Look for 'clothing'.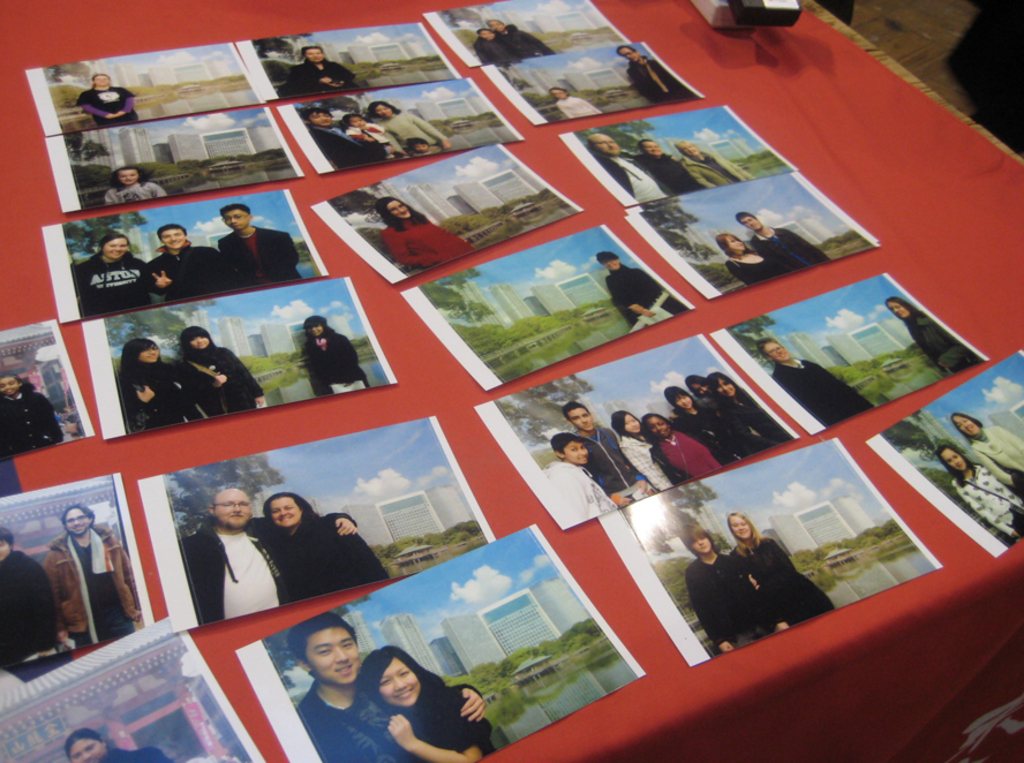
Found: 717 384 793 454.
